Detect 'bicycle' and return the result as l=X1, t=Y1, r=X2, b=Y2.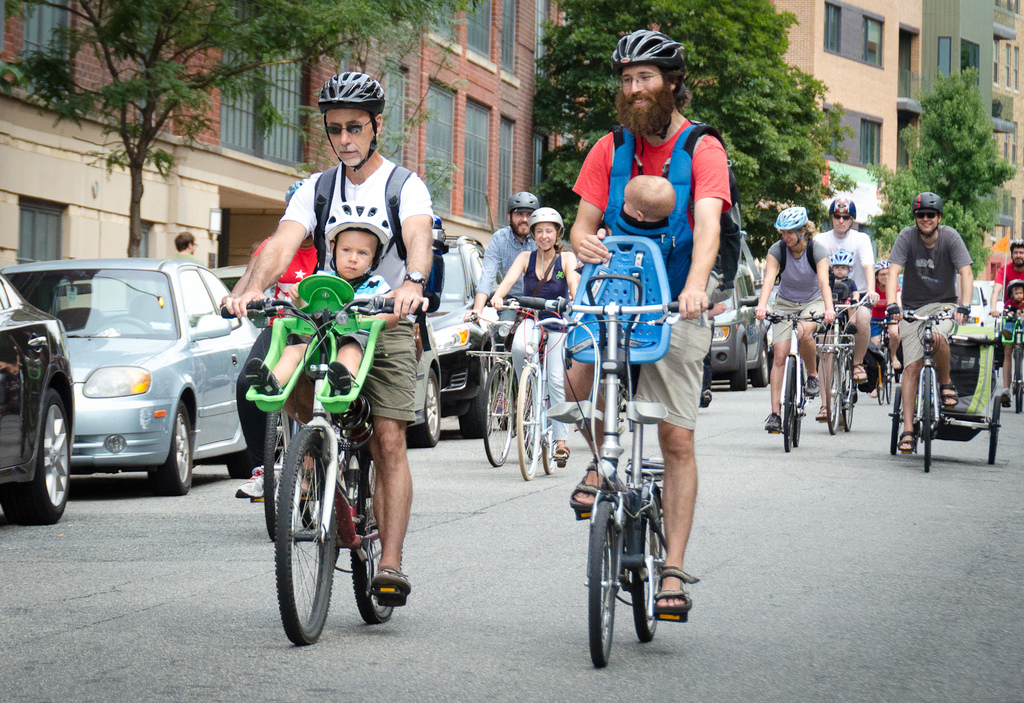
l=508, t=299, r=565, b=482.
